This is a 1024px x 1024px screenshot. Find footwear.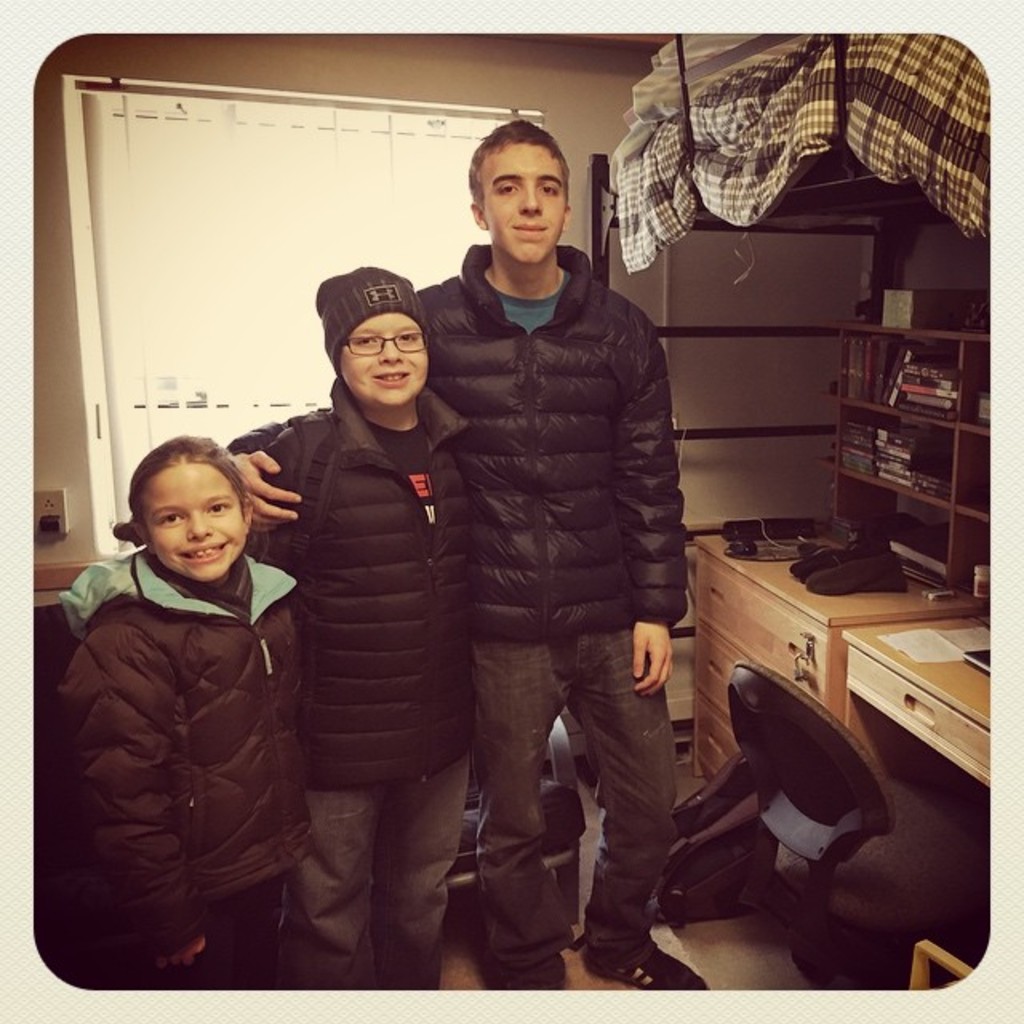
Bounding box: bbox=(483, 949, 560, 987).
